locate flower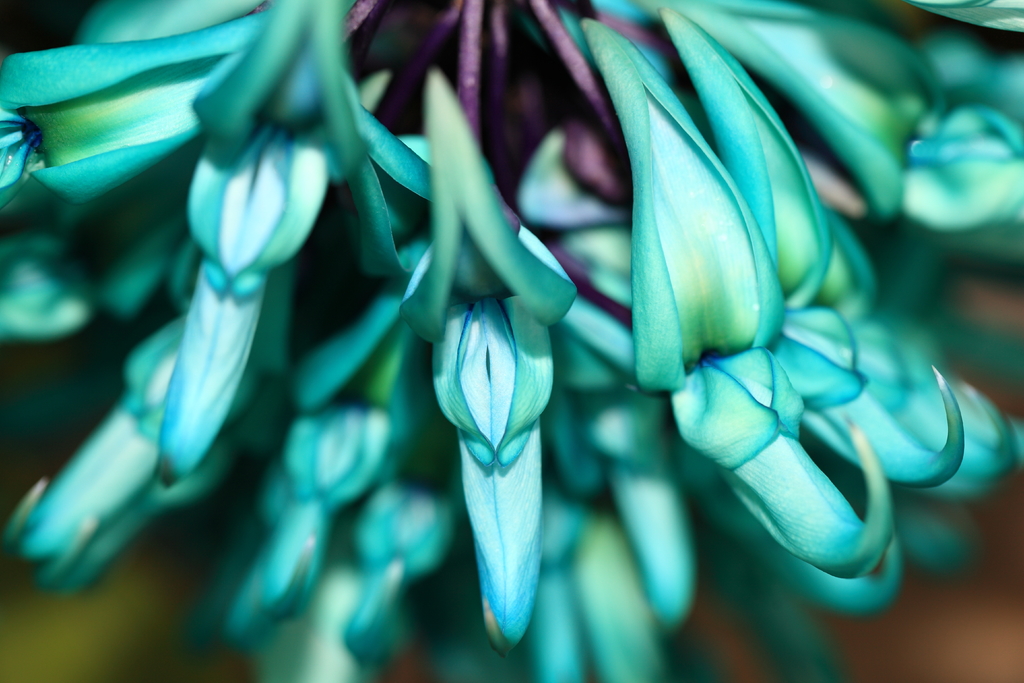
box=[395, 162, 575, 637]
